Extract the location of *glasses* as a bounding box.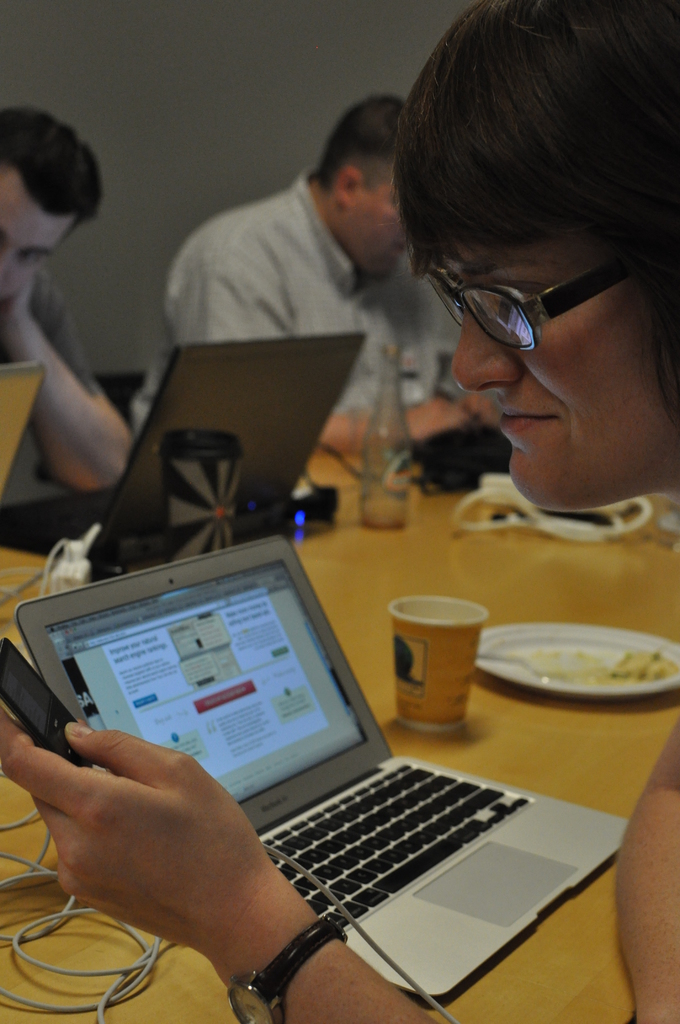
locate(420, 245, 637, 343).
